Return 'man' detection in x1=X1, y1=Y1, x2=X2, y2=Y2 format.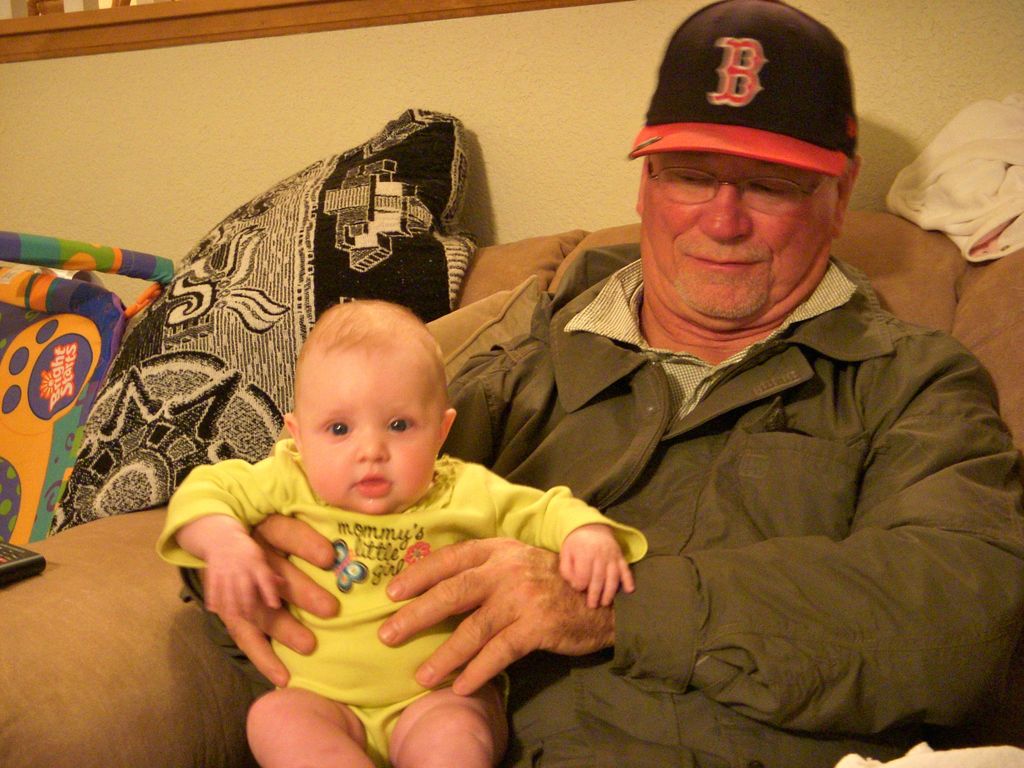
x1=170, y1=0, x2=1023, y2=767.
